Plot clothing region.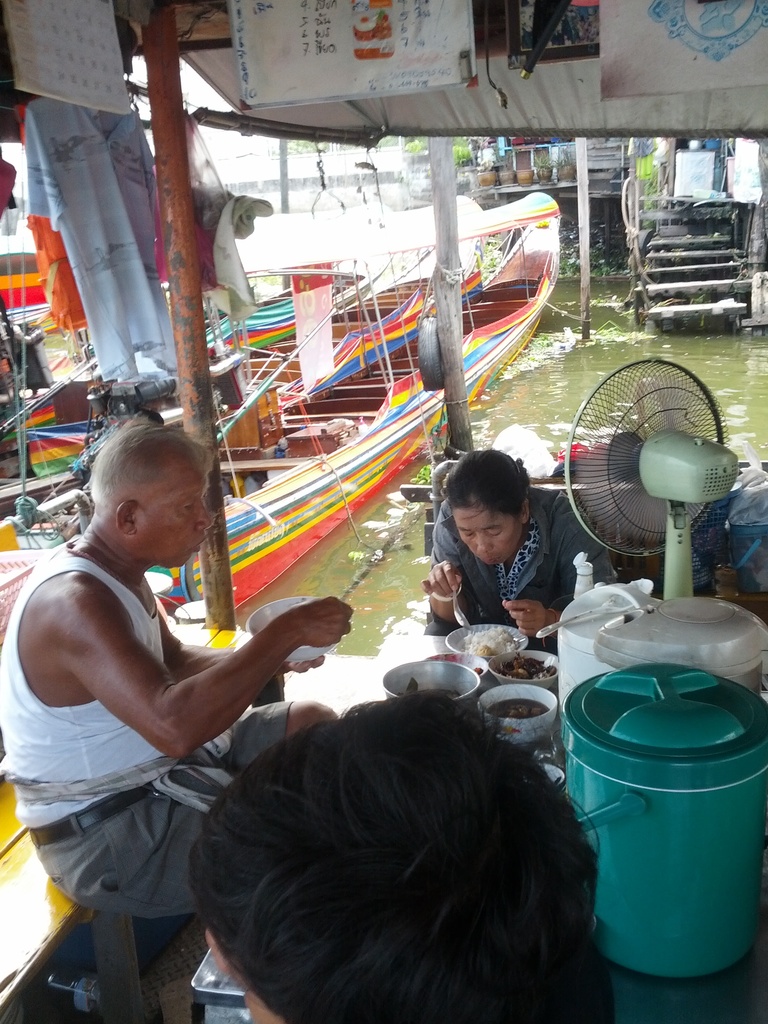
Plotted at [left=428, top=488, right=613, bottom=640].
